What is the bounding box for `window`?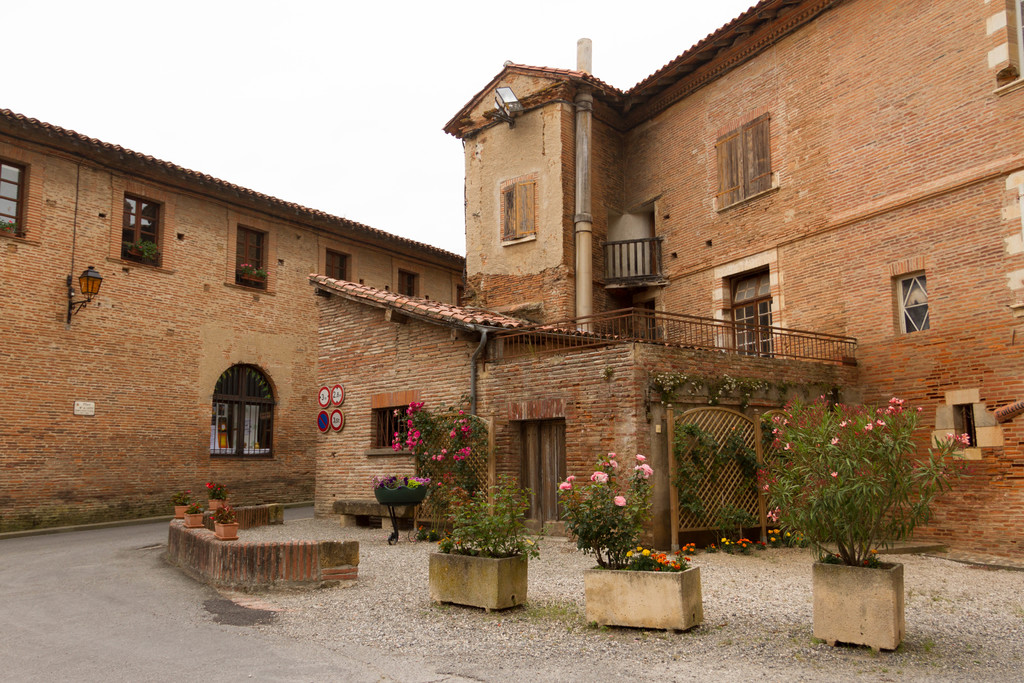
l=632, t=286, r=666, b=346.
